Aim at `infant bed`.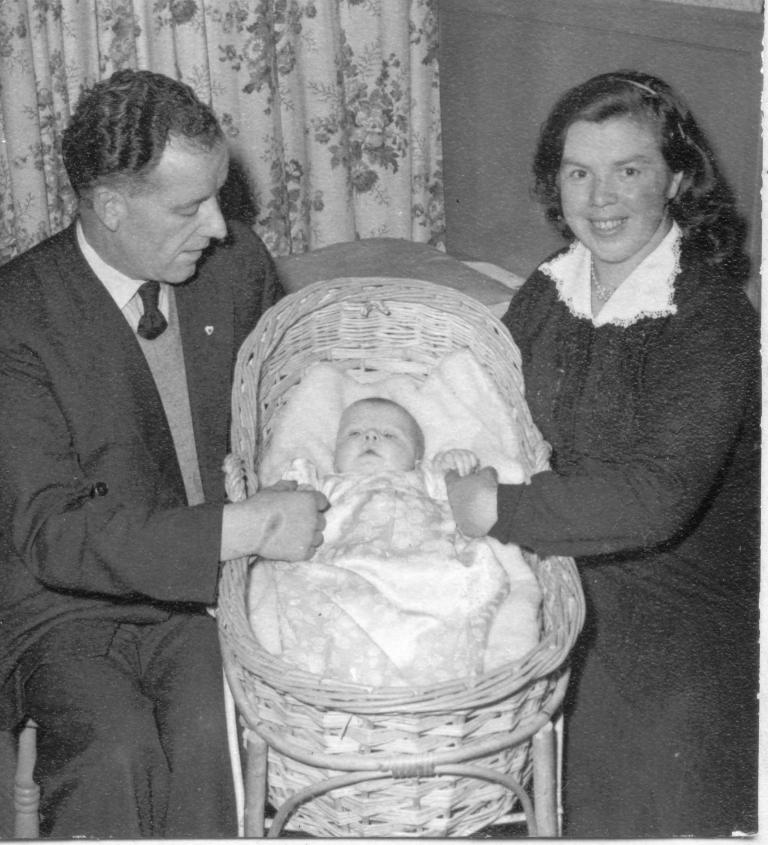
Aimed at bbox=[207, 271, 590, 844].
